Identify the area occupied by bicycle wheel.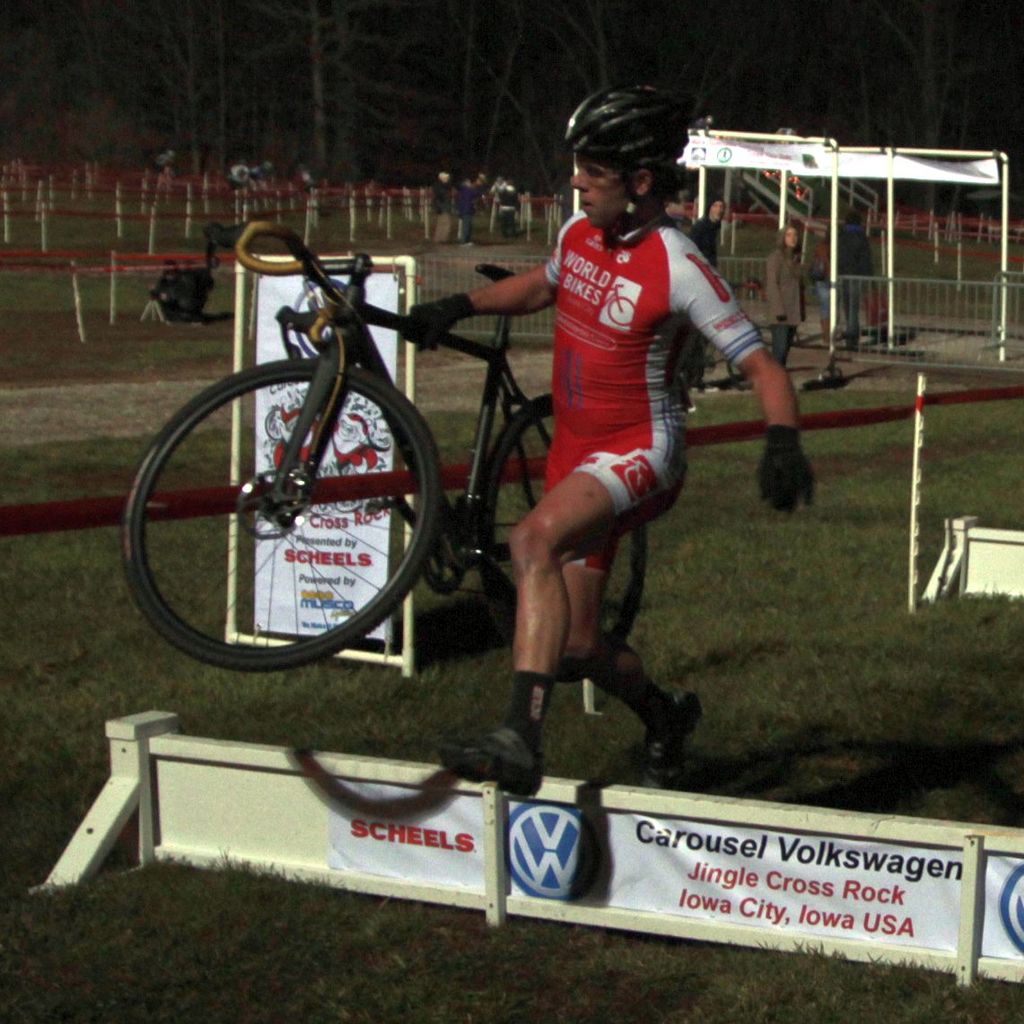
Area: <box>124,352,434,670</box>.
